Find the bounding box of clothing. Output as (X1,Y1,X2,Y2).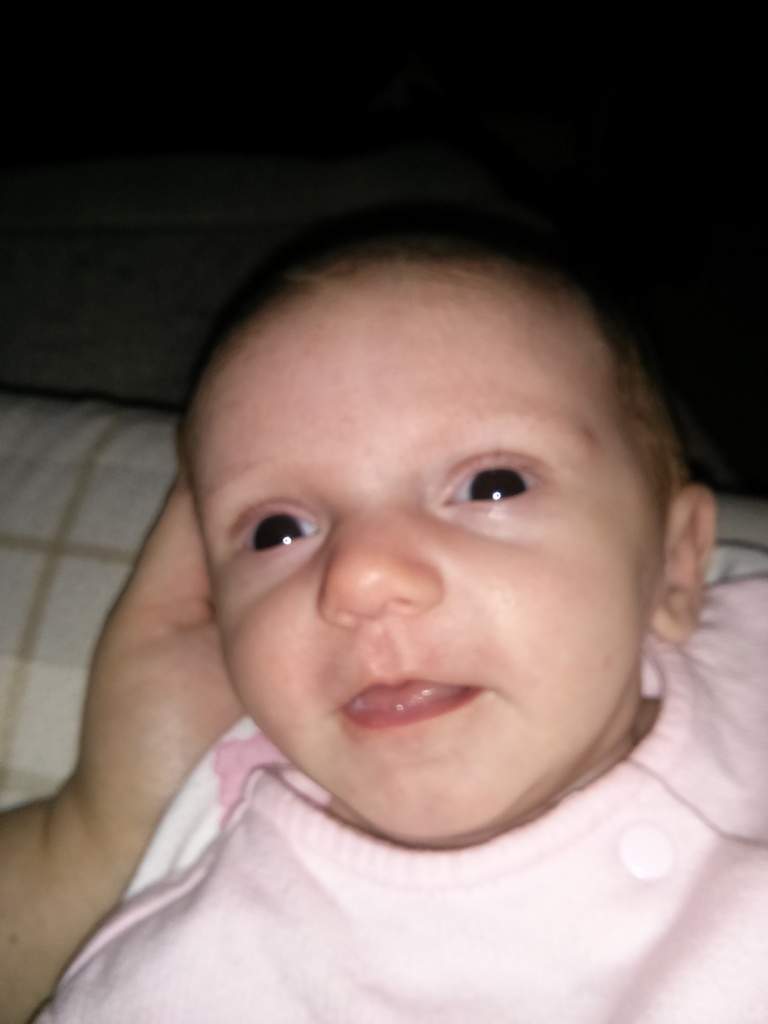
(42,299,757,992).
